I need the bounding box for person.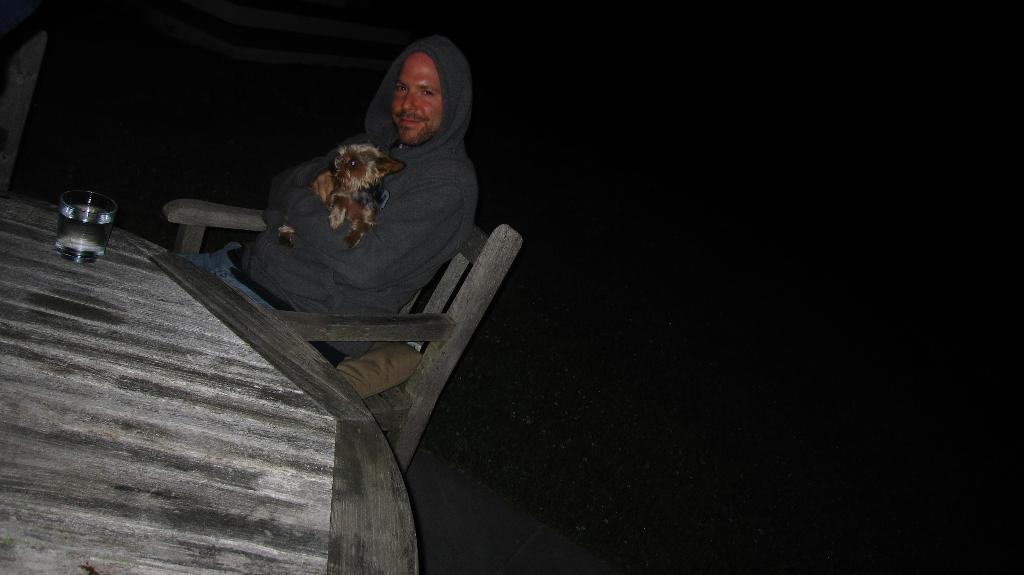
Here it is: select_region(179, 38, 483, 383).
